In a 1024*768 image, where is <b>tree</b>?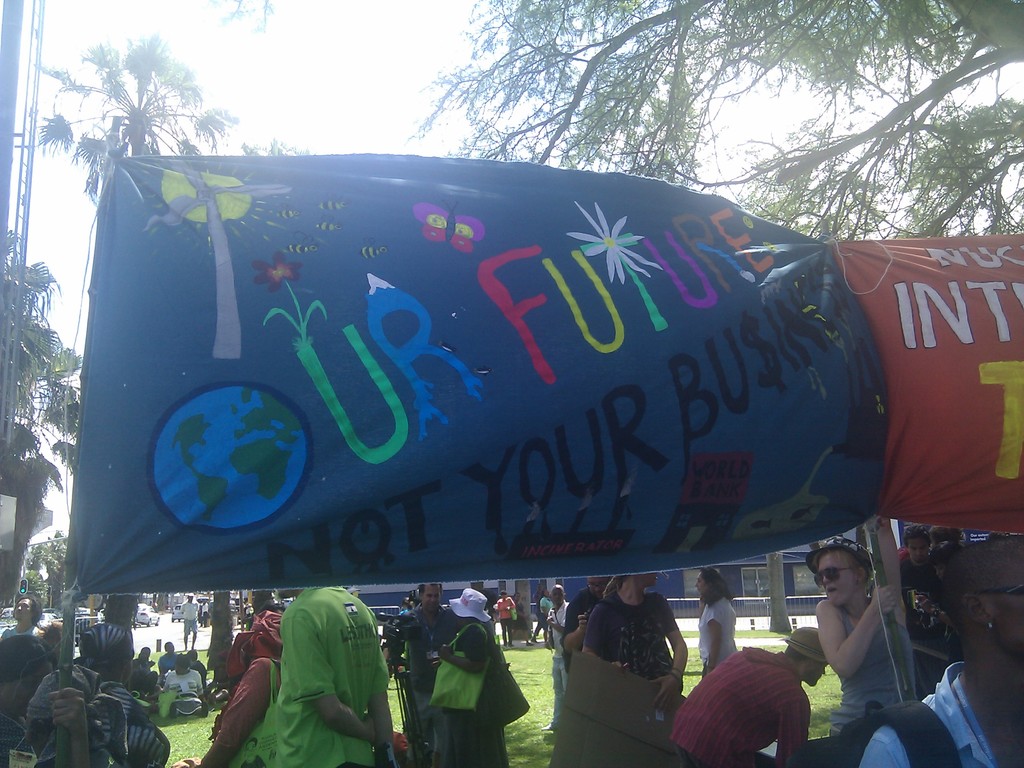
pyautogui.locateOnScreen(404, 0, 1023, 247).
